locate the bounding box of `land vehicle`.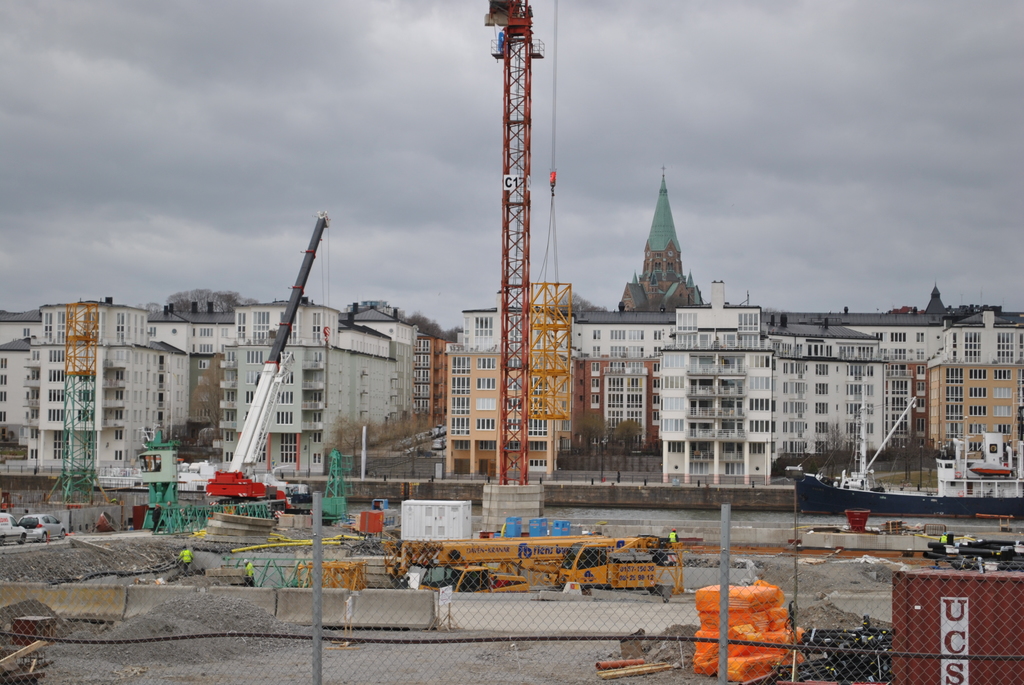
Bounding box: [x1=22, y1=517, x2=68, y2=542].
